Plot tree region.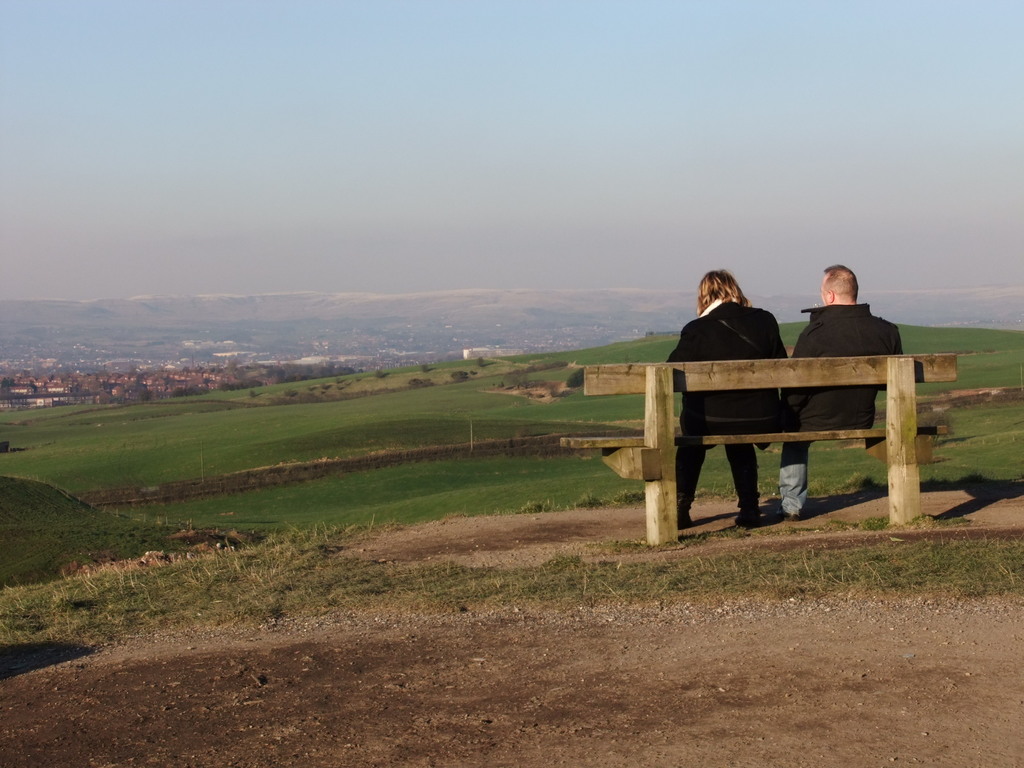
Plotted at 374,368,392,381.
